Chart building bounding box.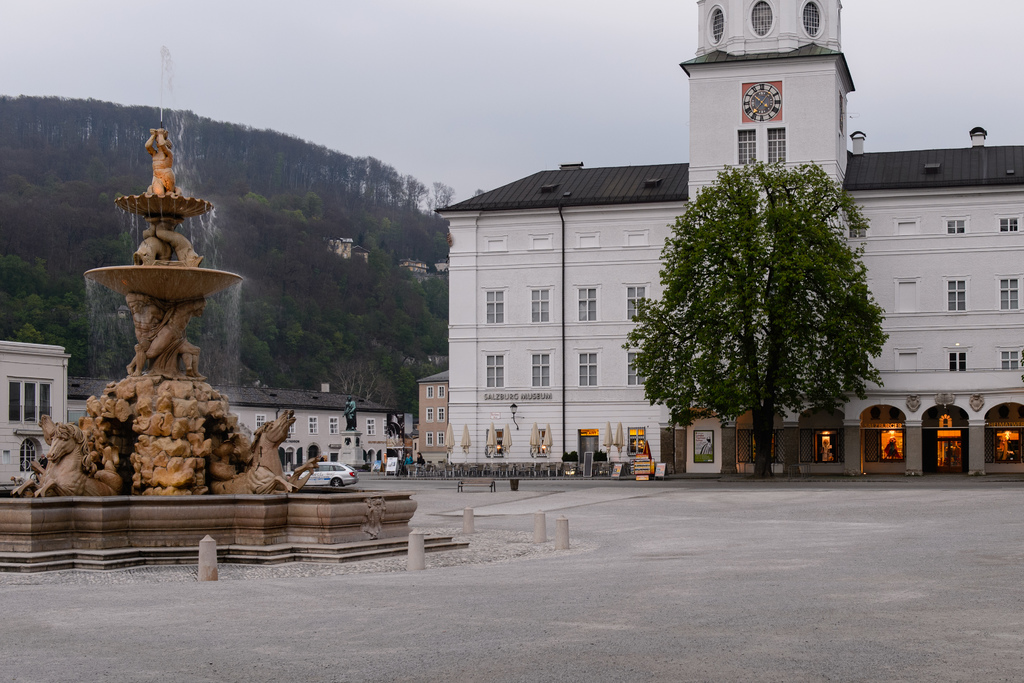
Charted: 0/338/68/495.
